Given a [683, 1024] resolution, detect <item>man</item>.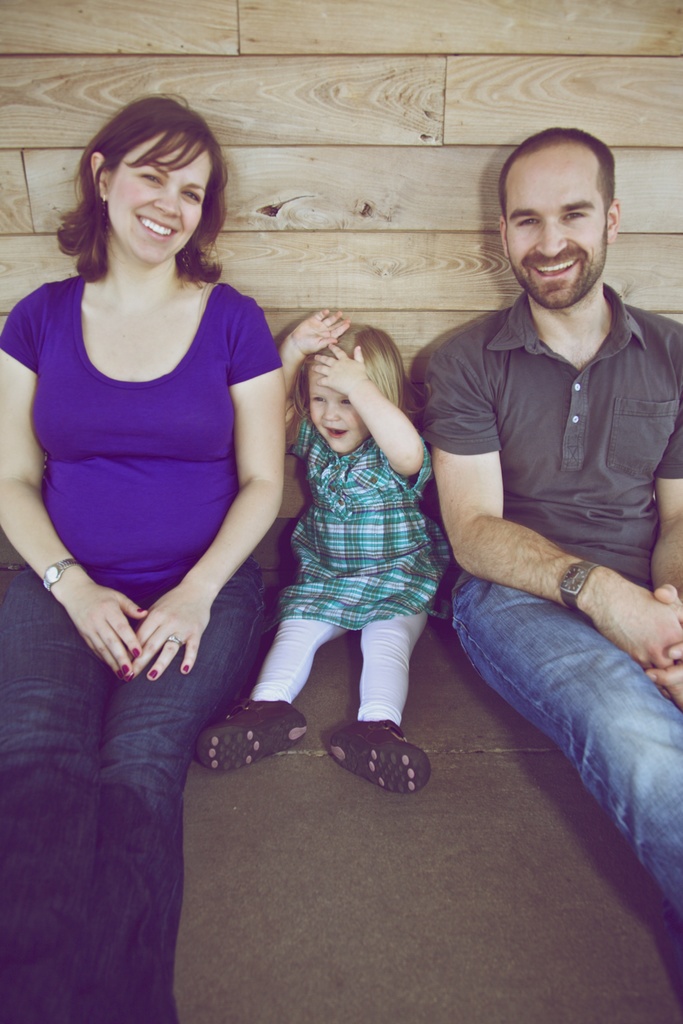
locate(388, 106, 682, 896).
